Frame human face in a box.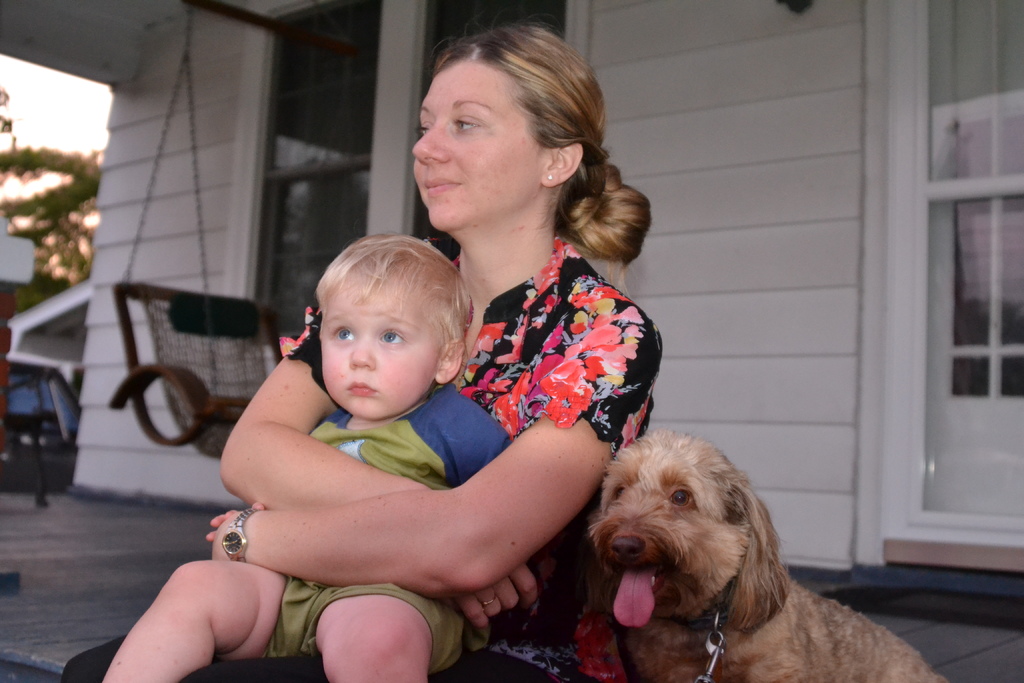
319/258/442/420.
